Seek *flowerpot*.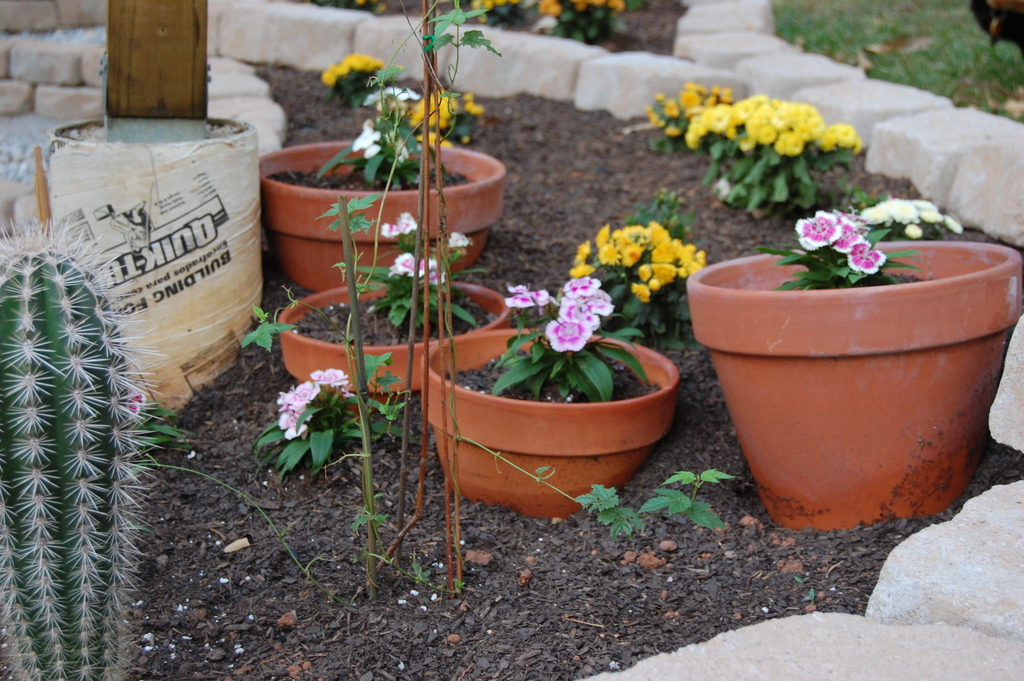
locate(424, 324, 676, 518).
